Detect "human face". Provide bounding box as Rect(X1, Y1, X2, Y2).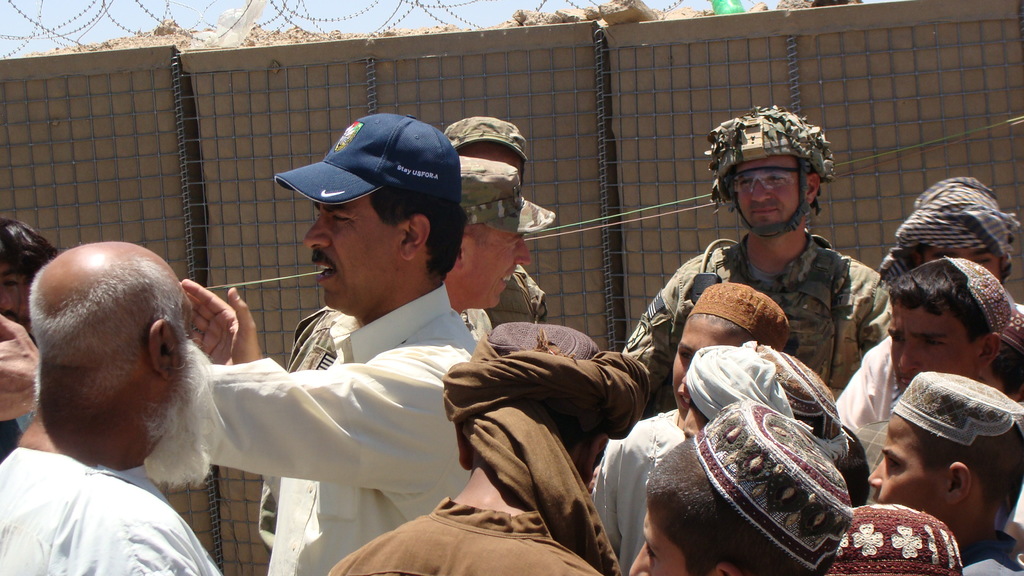
Rect(724, 147, 804, 248).
